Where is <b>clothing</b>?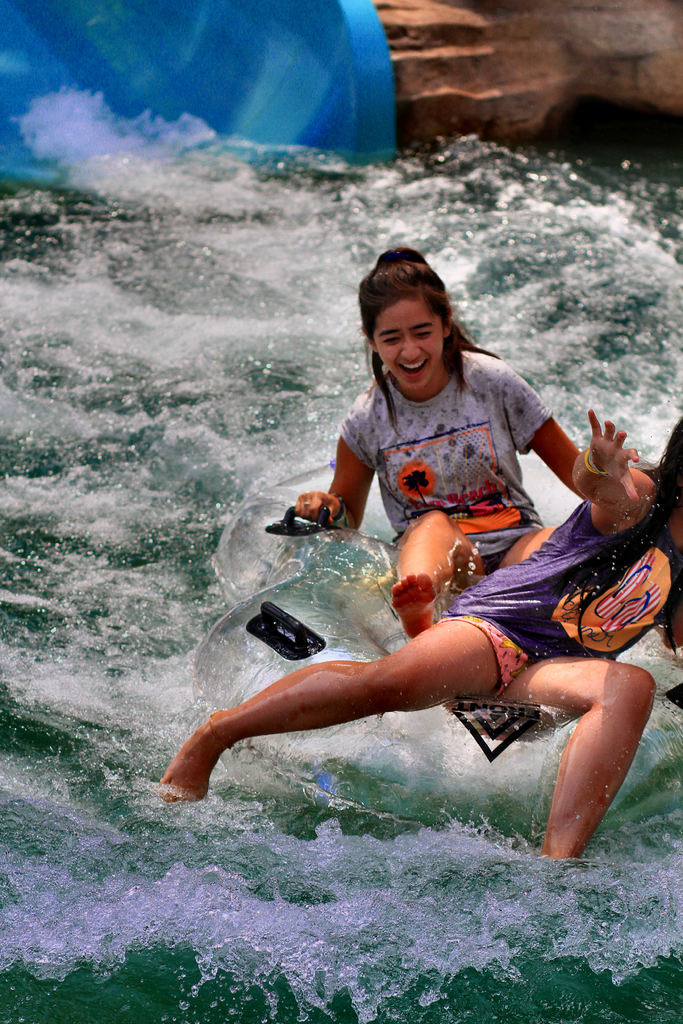
left=338, top=355, right=554, bottom=580.
